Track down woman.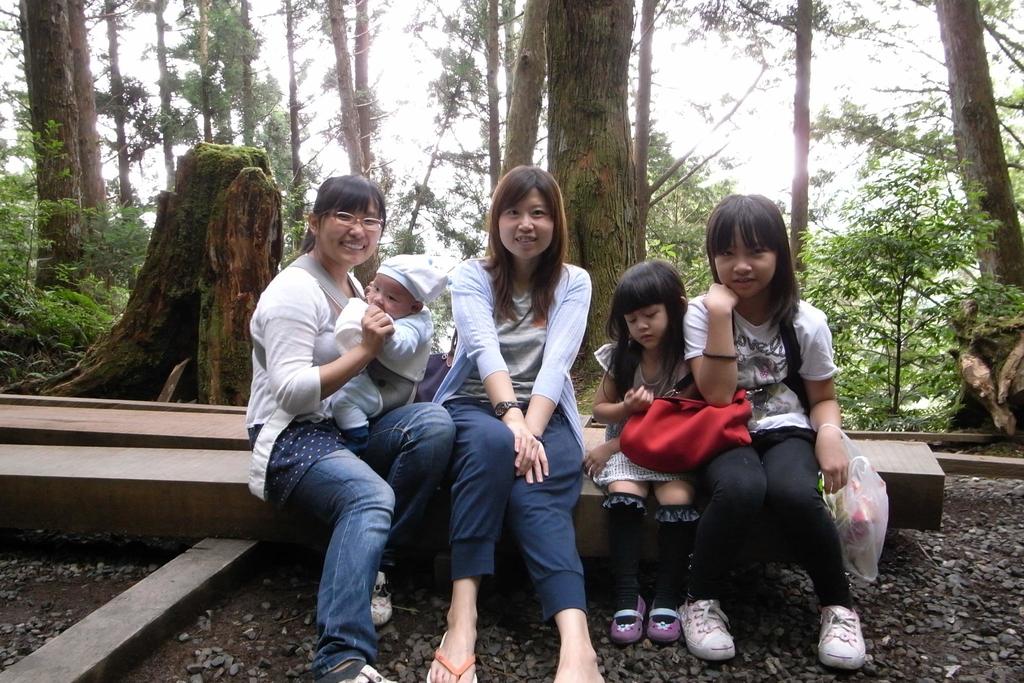
Tracked to select_region(248, 177, 396, 682).
